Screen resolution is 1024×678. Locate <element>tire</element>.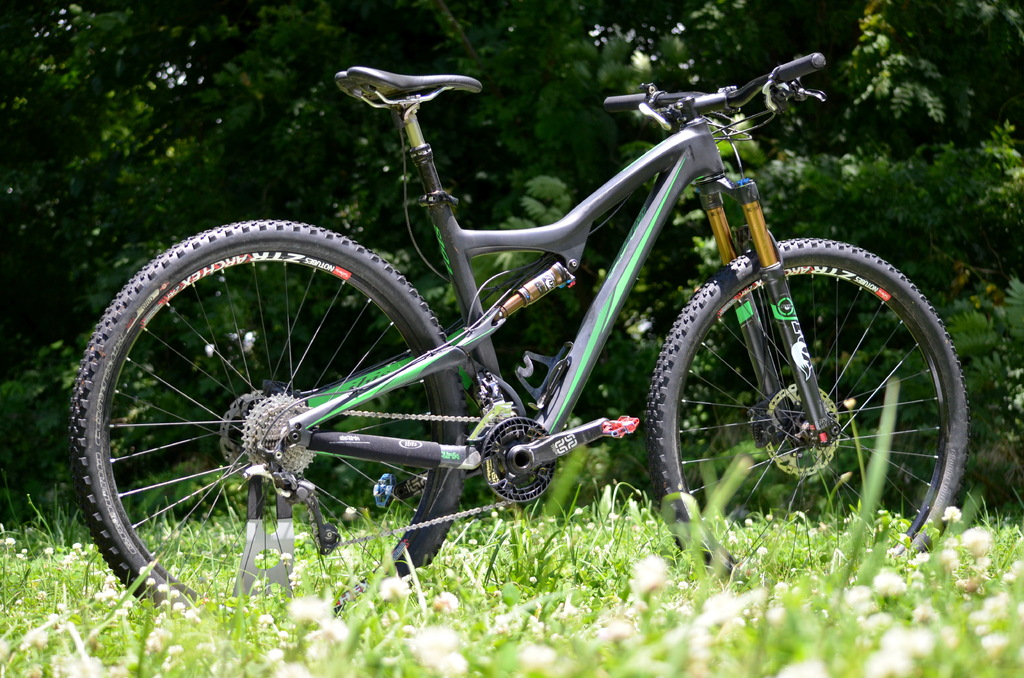
(left=646, top=238, right=972, bottom=604).
